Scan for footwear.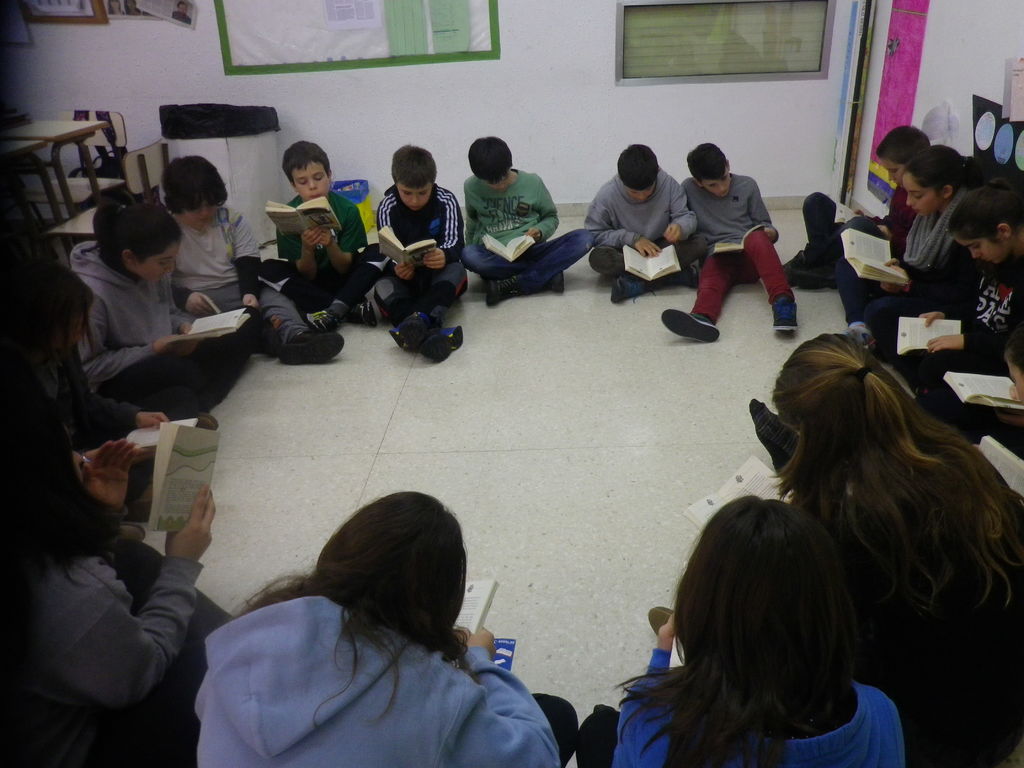
Scan result: l=771, t=298, r=797, b=332.
